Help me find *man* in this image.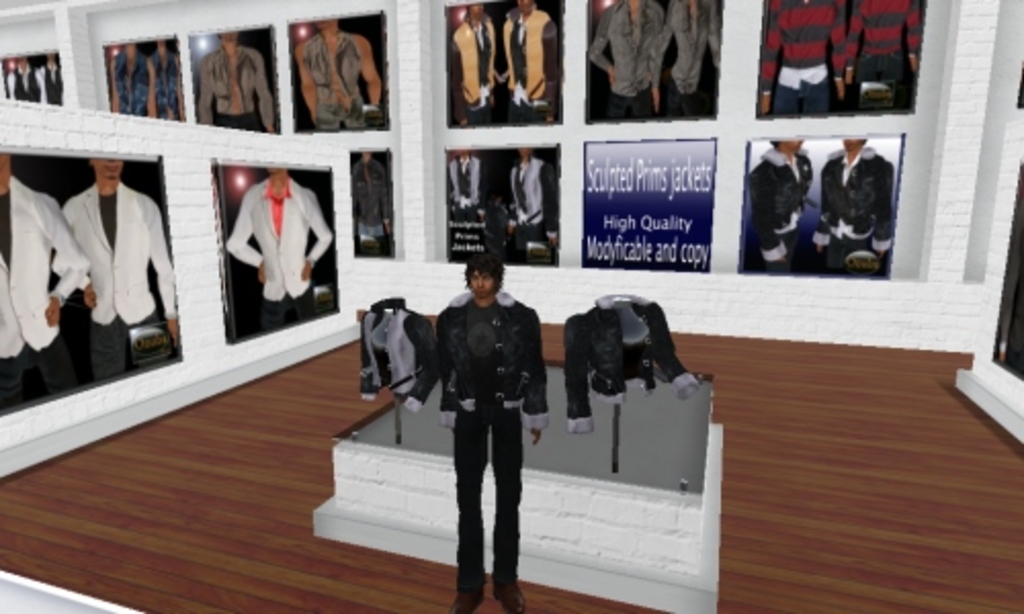
Found it: detection(440, 0, 508, 125).
